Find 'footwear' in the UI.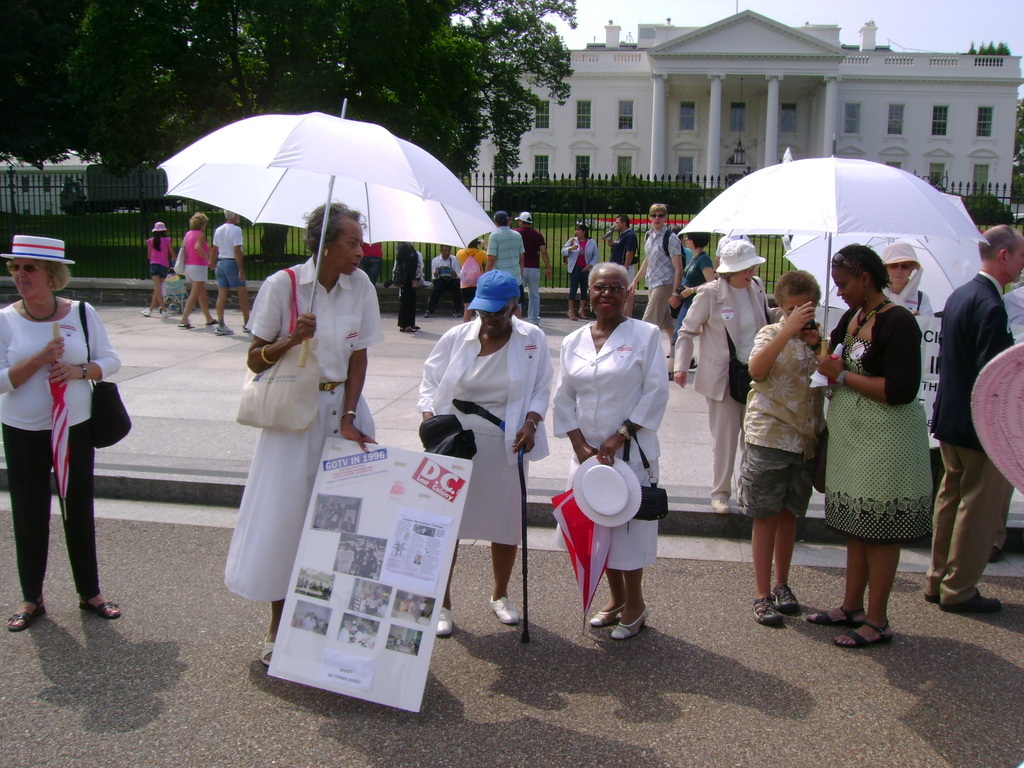
UI element at (138, 305, 152, 320).
